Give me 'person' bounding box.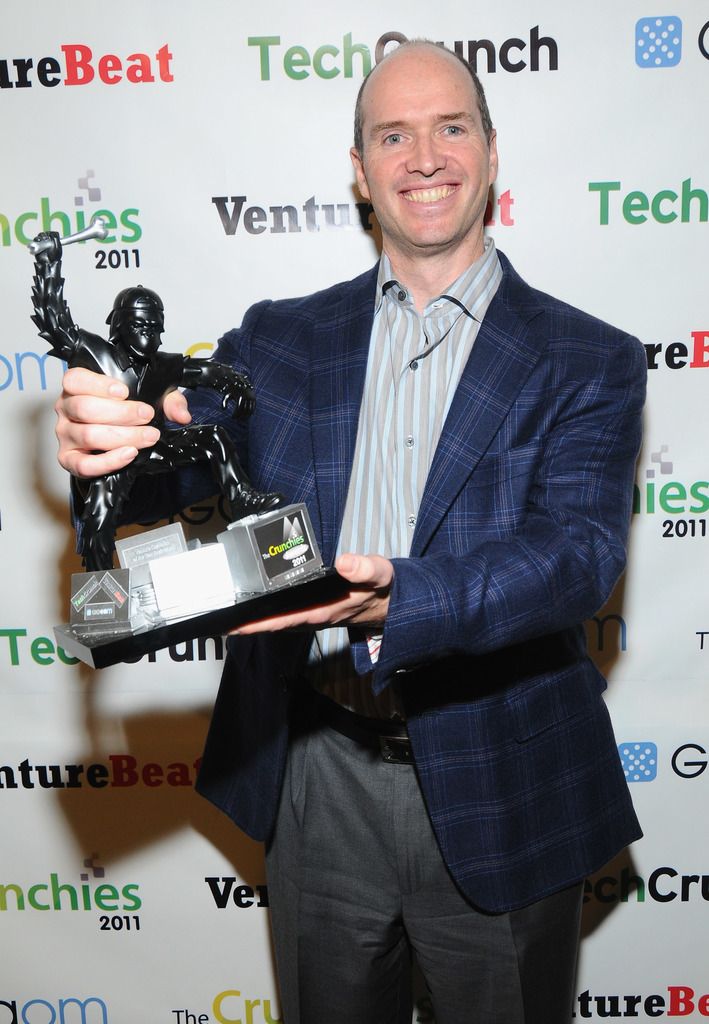
pyautogui.locateOnScreen(55, 38, 647, 1023).
